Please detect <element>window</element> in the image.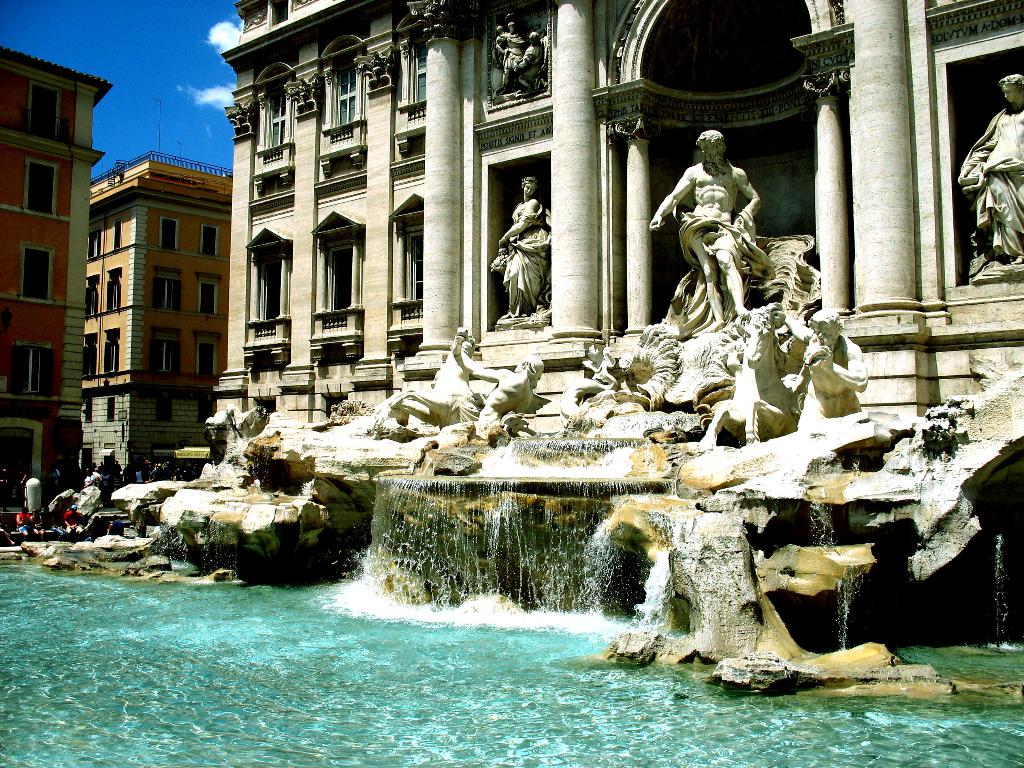
154,266,177,317.
